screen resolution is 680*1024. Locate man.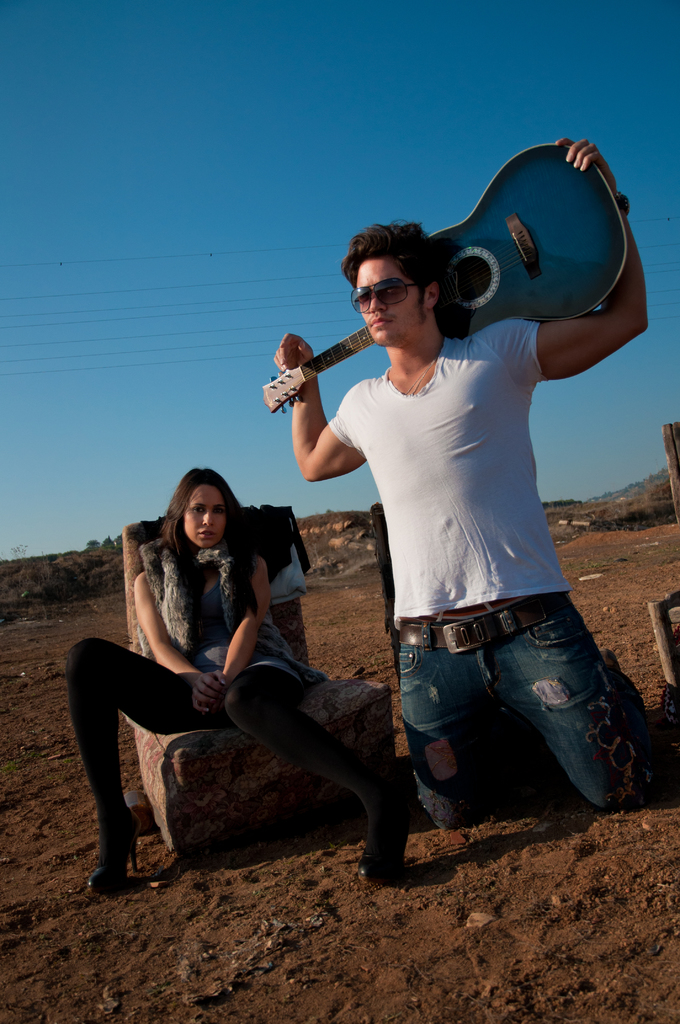
x1=271, y1=136, x2=656, y2=826.
